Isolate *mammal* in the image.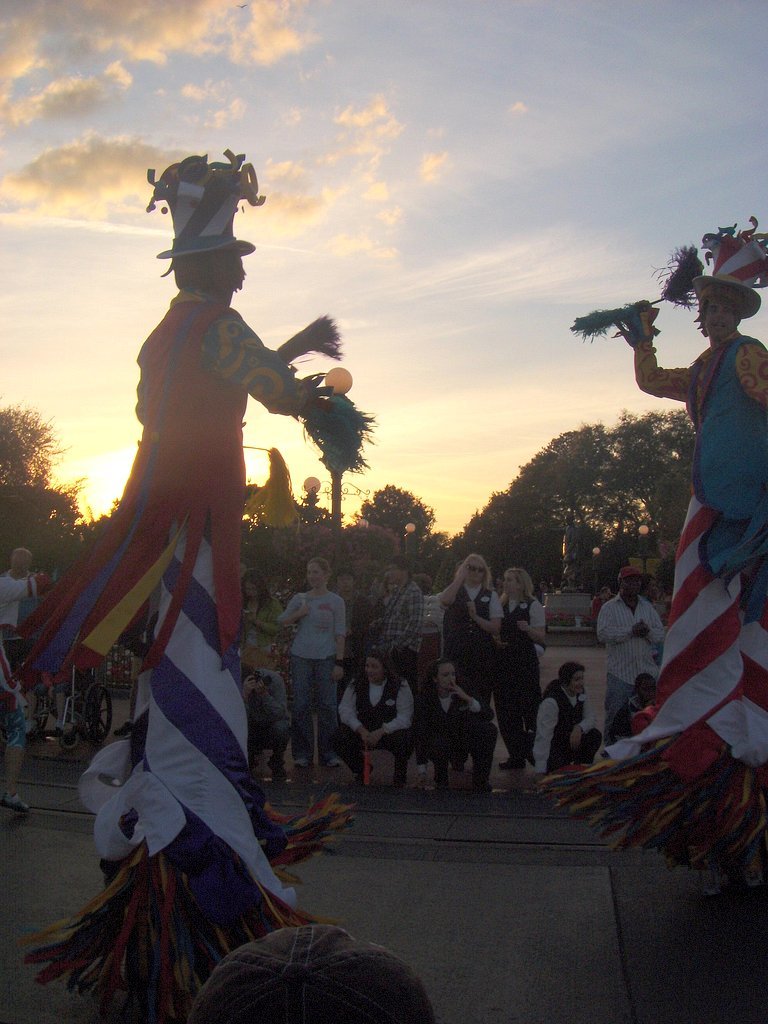
Isolated region: bbox=(288, 561, 353, 765).
